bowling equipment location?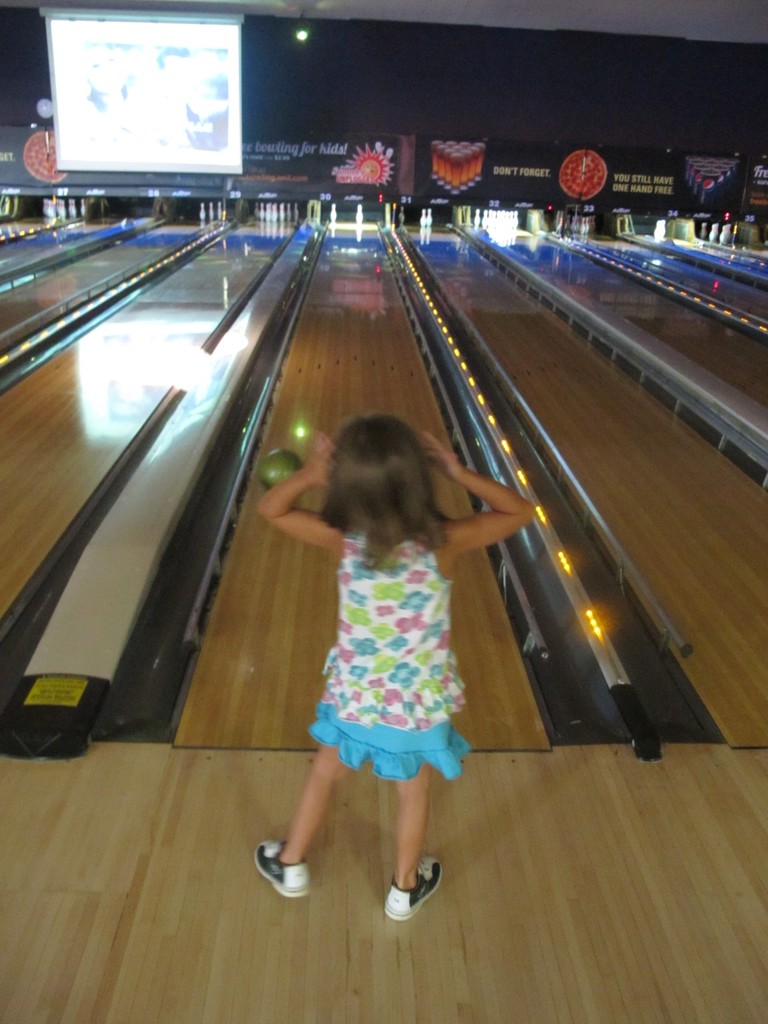
<bbox>654, 220, 666, 243</bbox>
